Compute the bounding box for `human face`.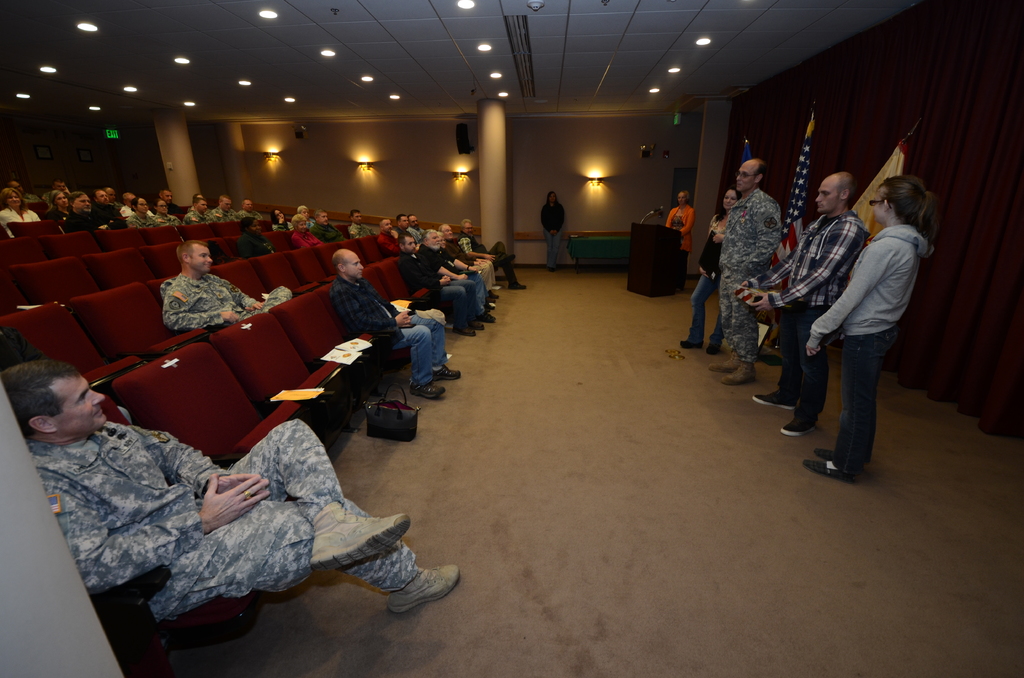
box=[54, 372, 105, 432].
